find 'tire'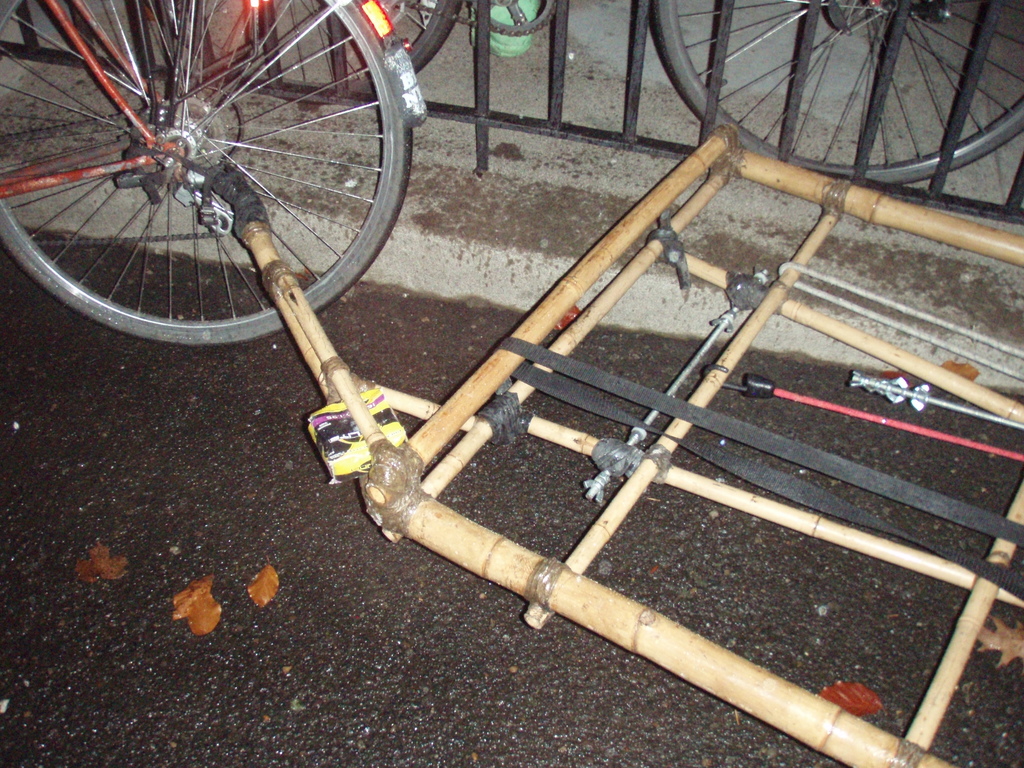
<box>17,0,403,361</box>
